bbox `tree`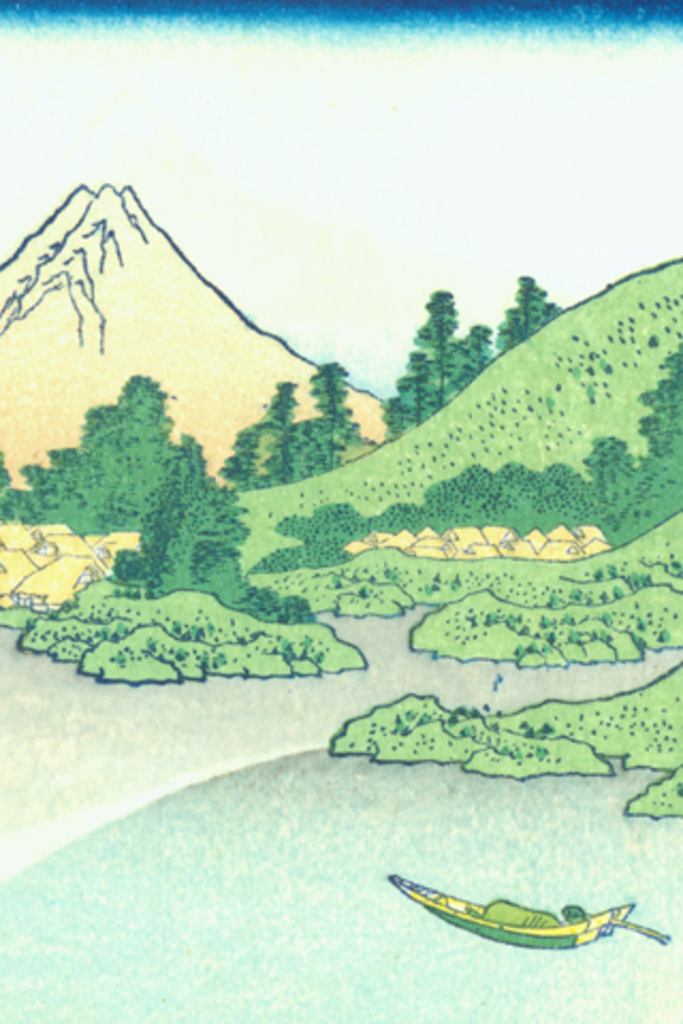
{"left": 111, "top": 425, "right": 243, "bottom": 602}
